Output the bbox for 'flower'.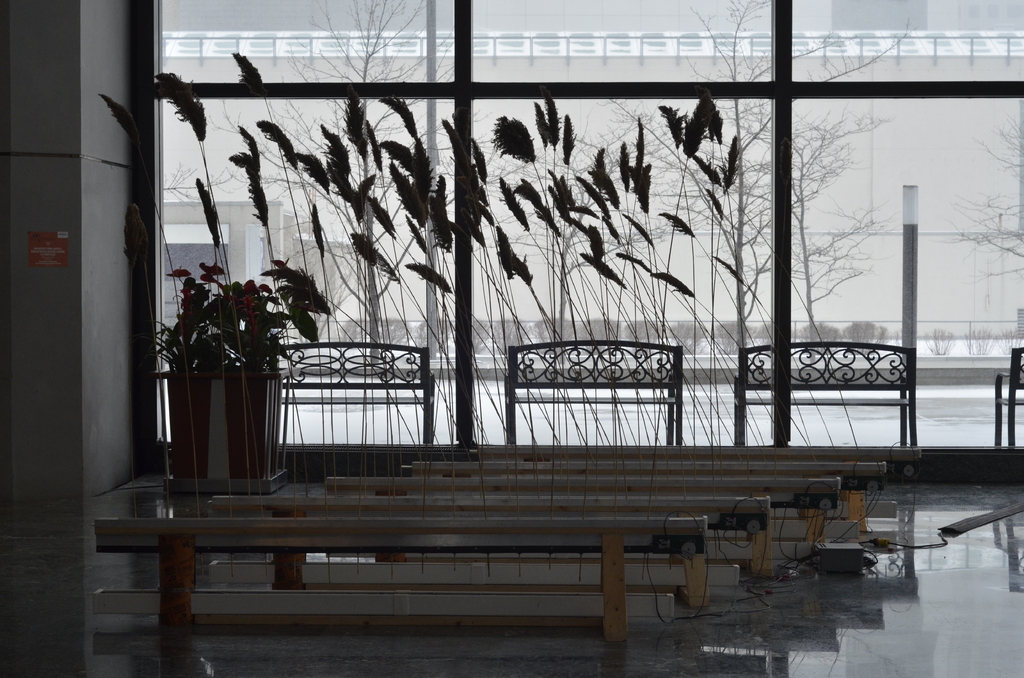
x1=193 y1=175 x2=224 y2=250.
